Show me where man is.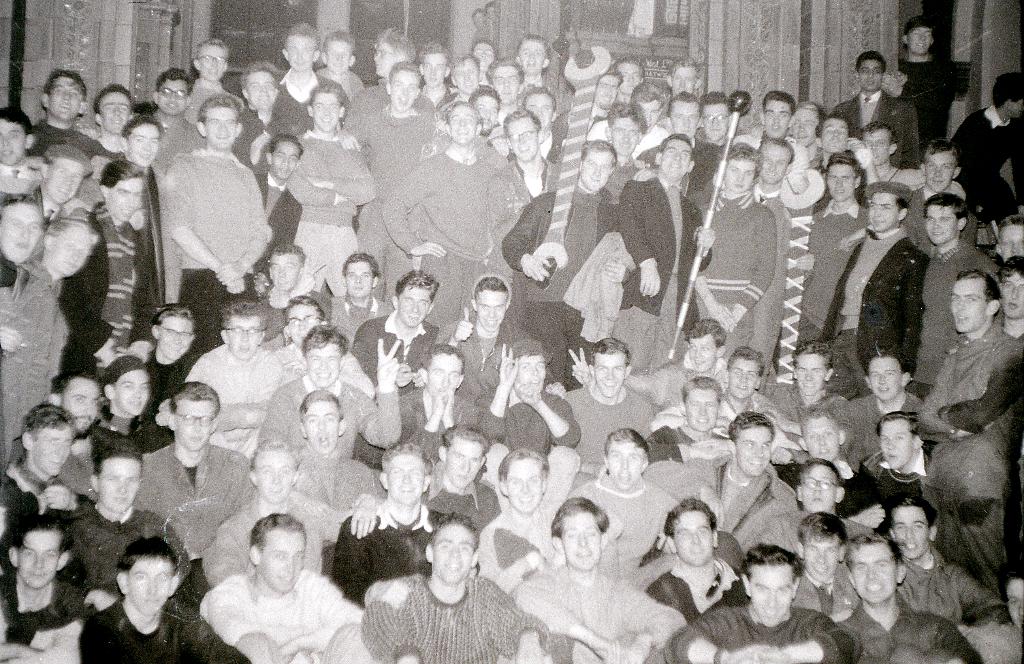
man is at select_region(477, 41, 500, 81).
